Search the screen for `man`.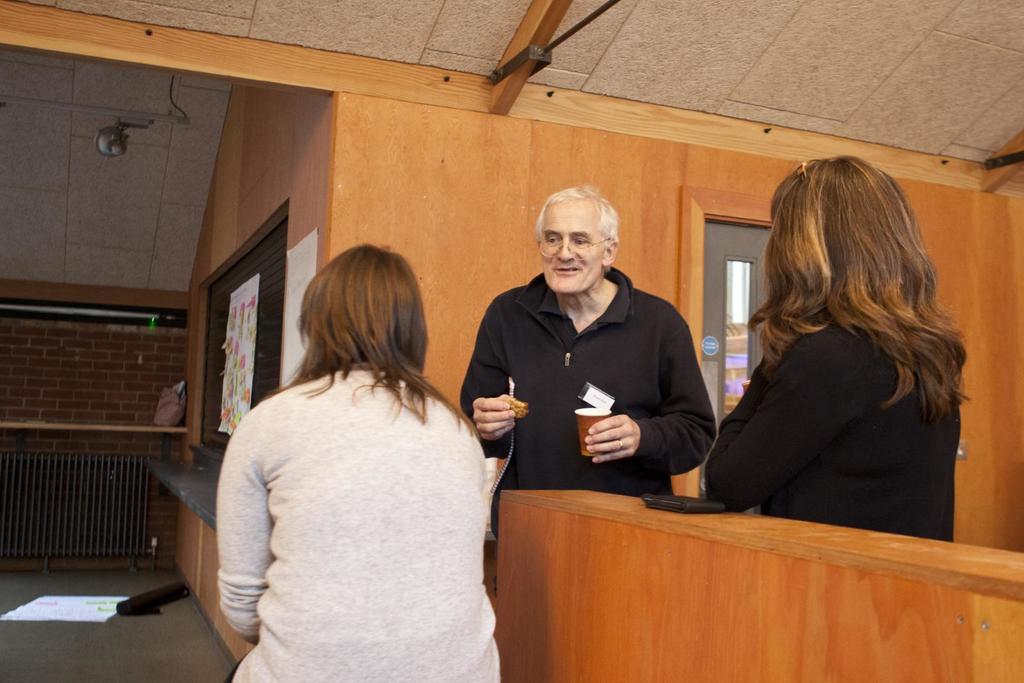
Found at 467,184,723,538.
